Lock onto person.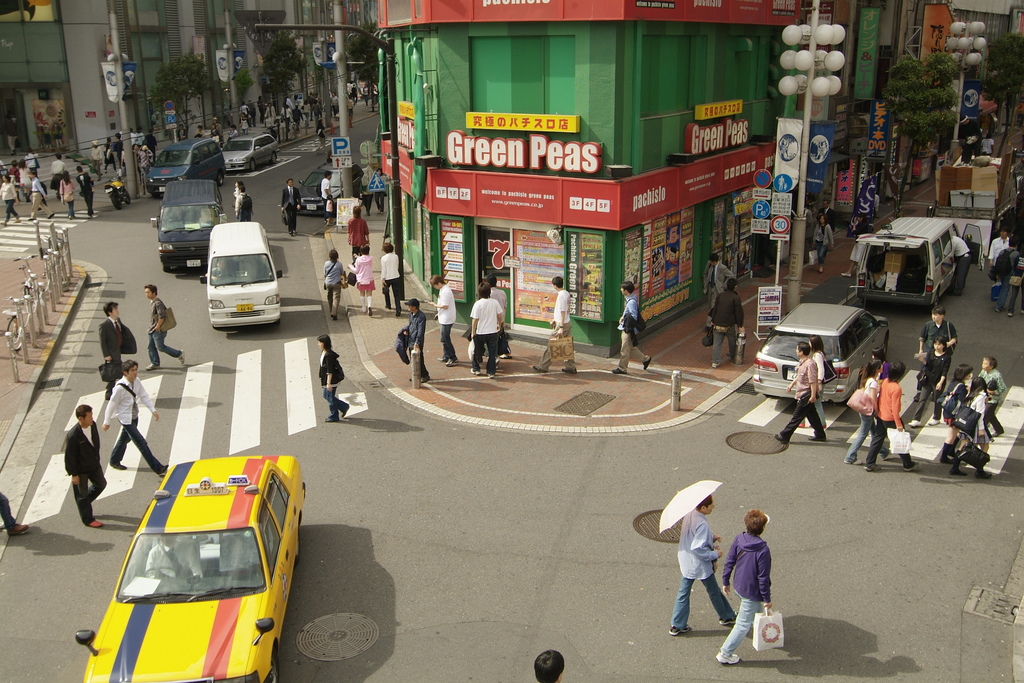
Locked: <region>911, 336, 952, 425</region>.
